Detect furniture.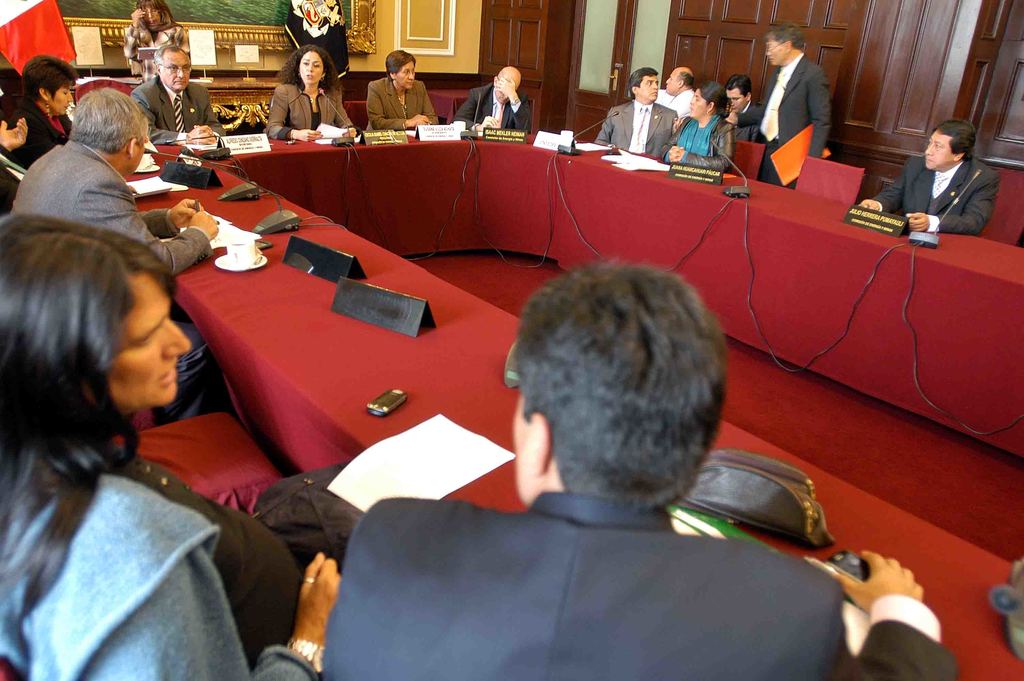
Detected at bbox=[76, 80, 130, 106].
